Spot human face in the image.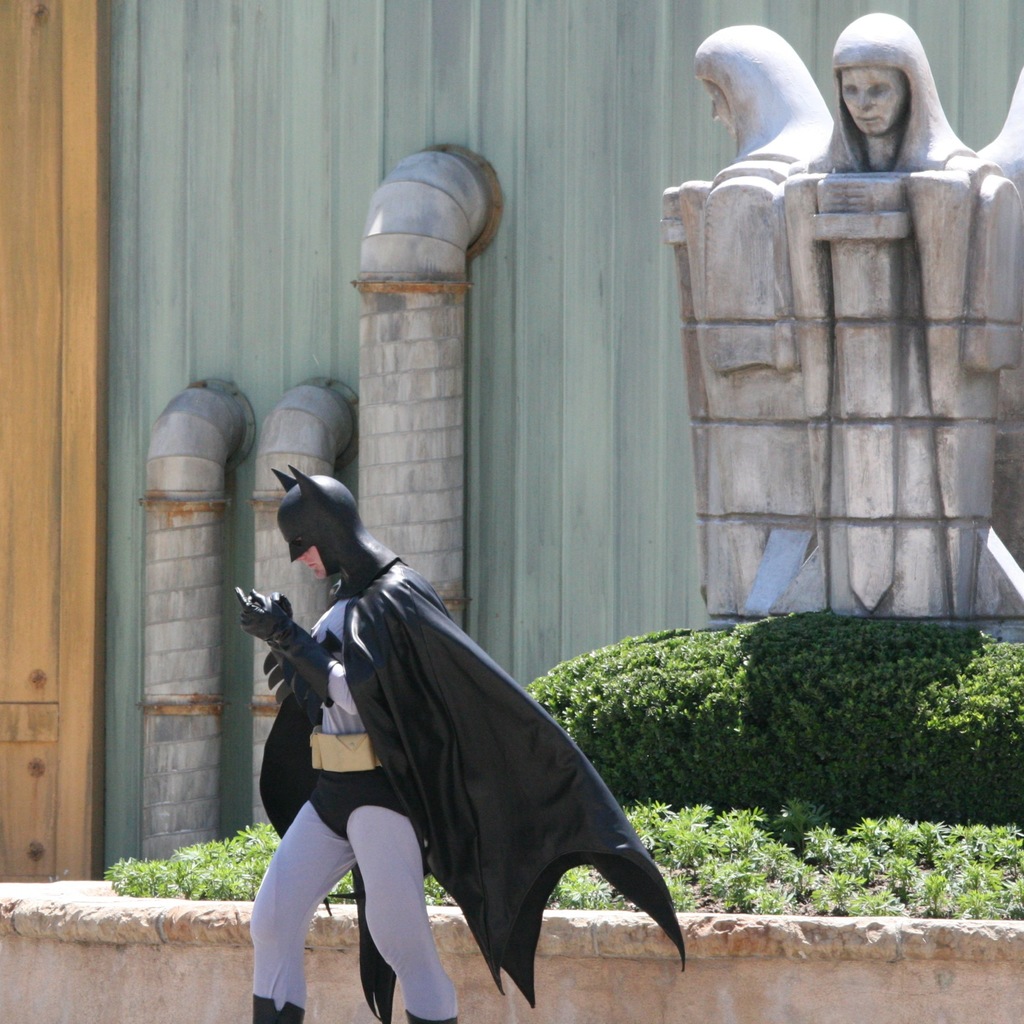
human face found at [289, 543, 330, 581].
